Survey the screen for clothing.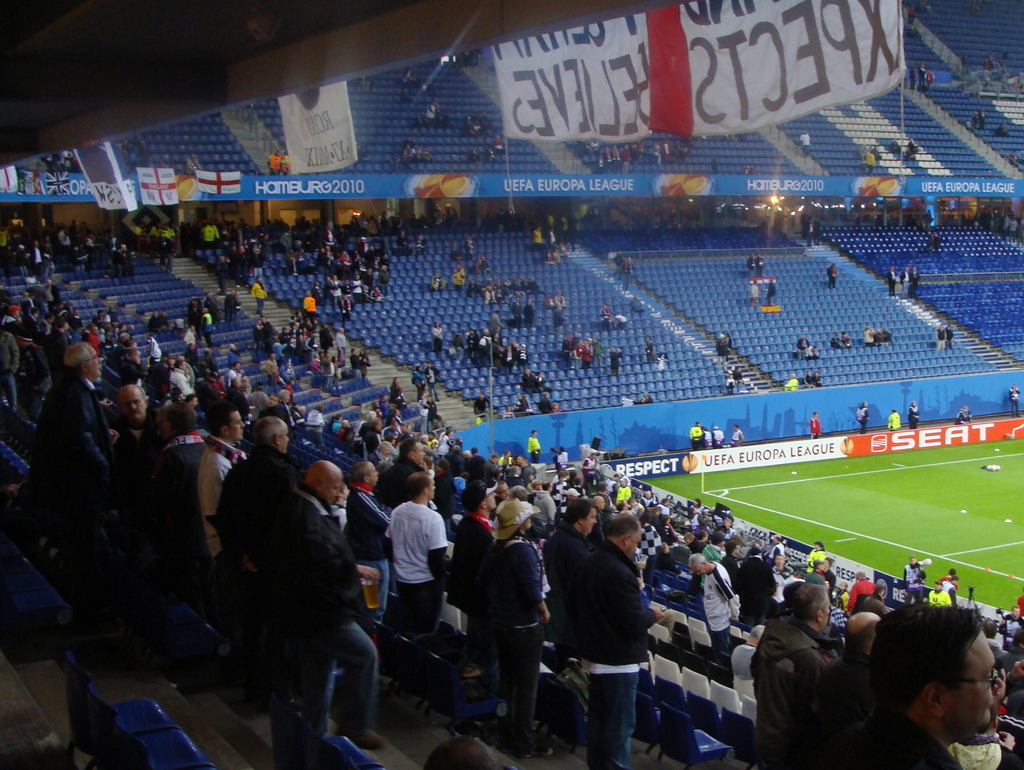
Survey found: {"x1": 628, "y1": 296, "x2": 644, "y2": 317}.
